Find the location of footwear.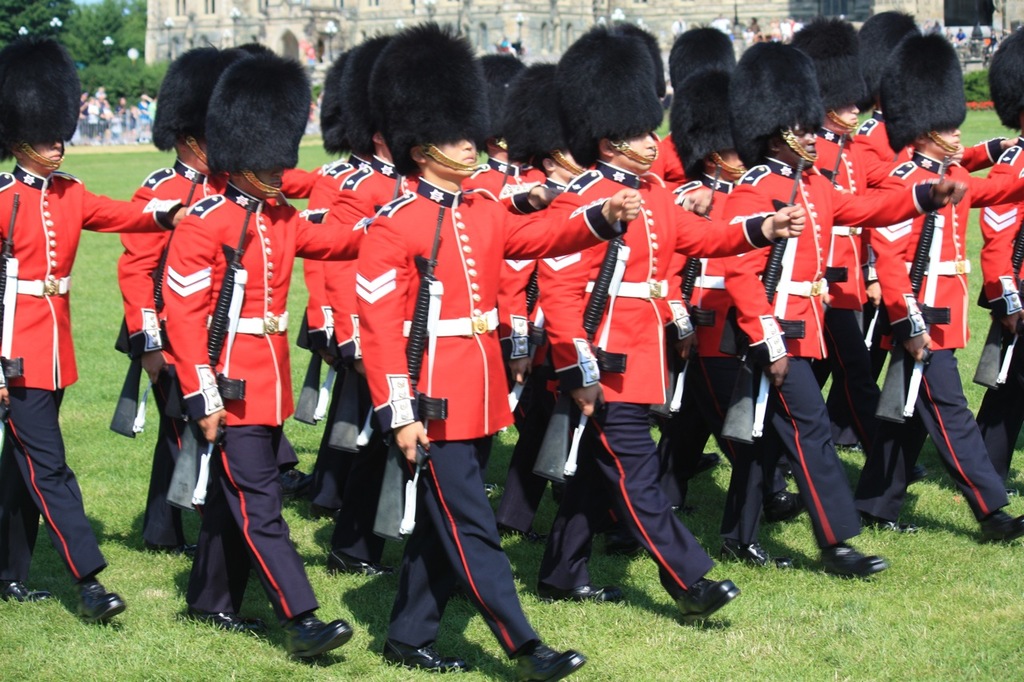
Location: [left=0, top=577, right=50, bottom=602].
